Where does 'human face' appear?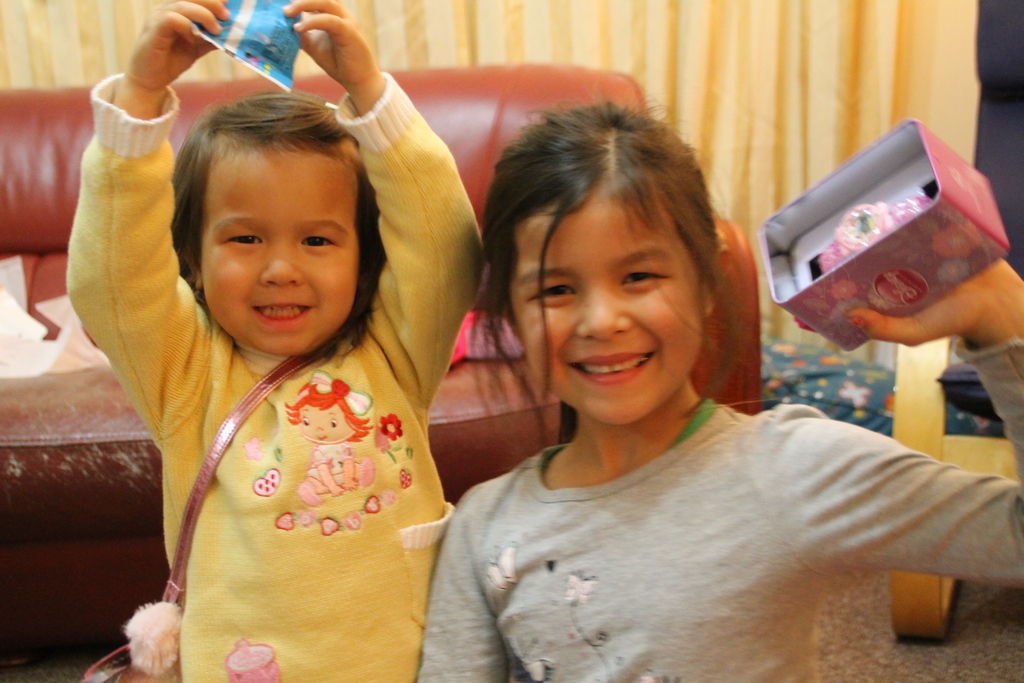
Appears at select_region(202, 145, 356, 352).
